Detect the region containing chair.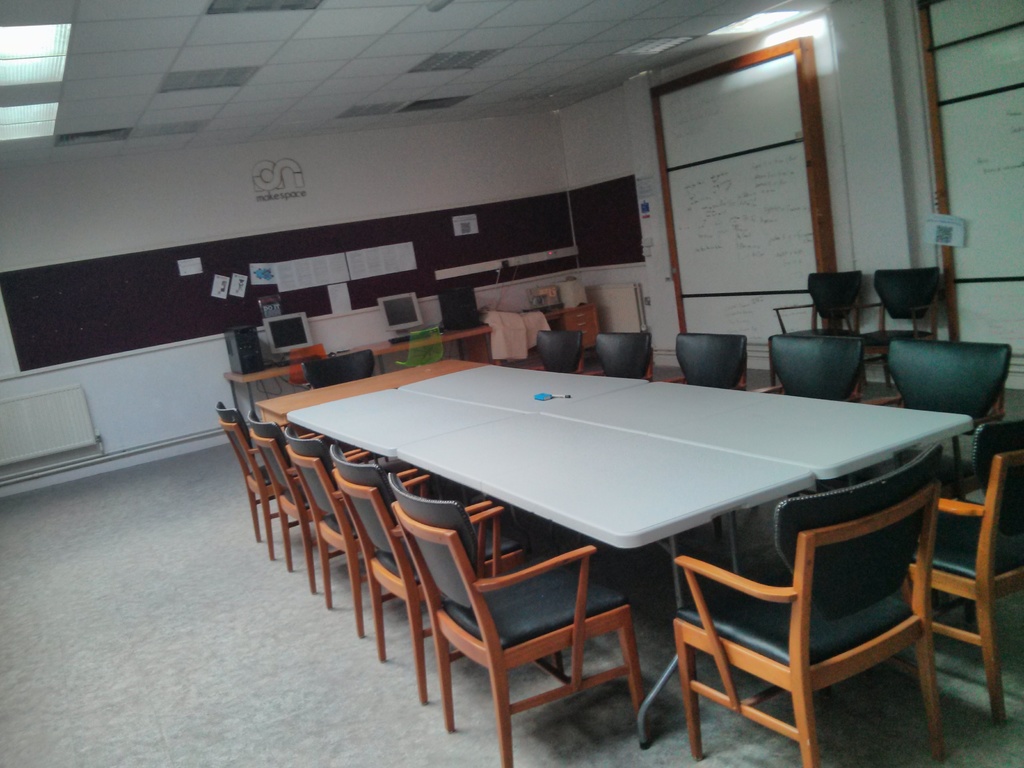
left=527, top=330, right=582, bottom=369.
